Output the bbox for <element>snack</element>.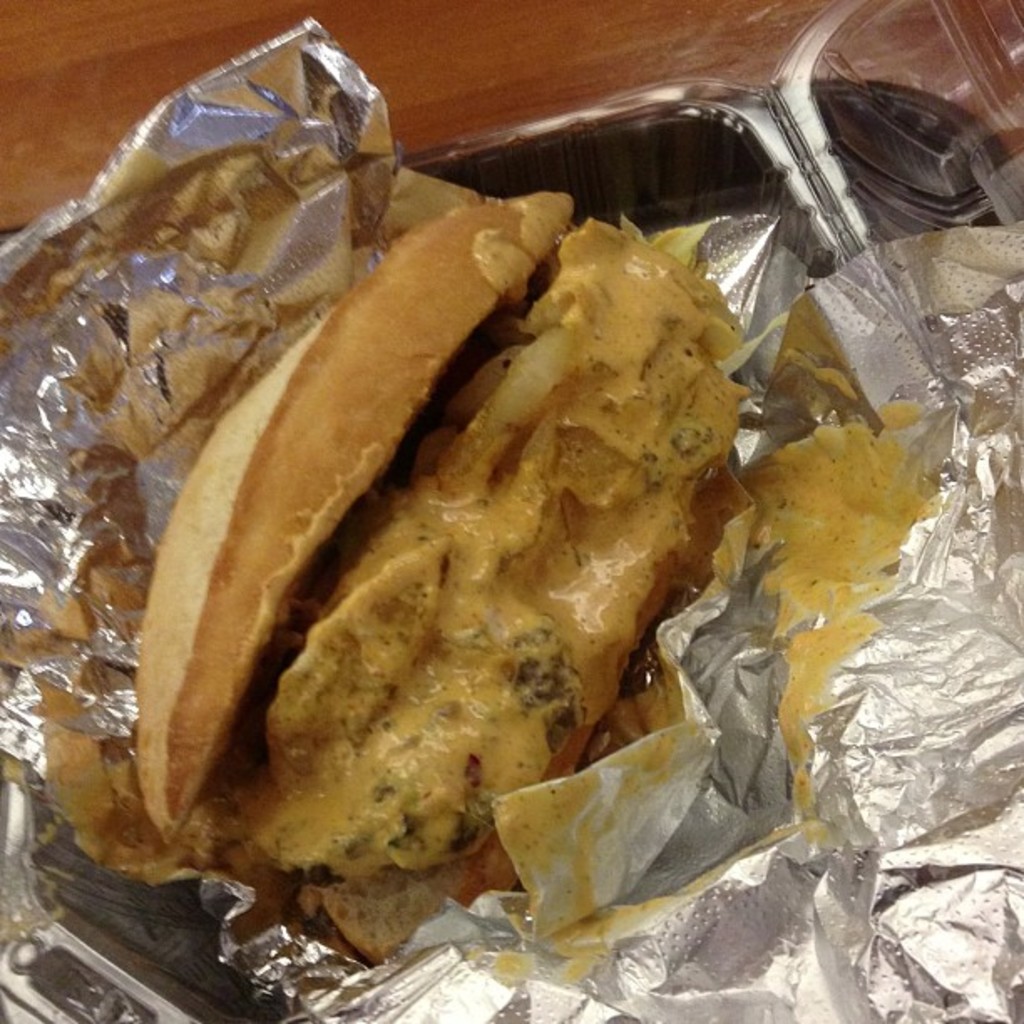
<bbox>134, 184, 748, 934</bbox>.
